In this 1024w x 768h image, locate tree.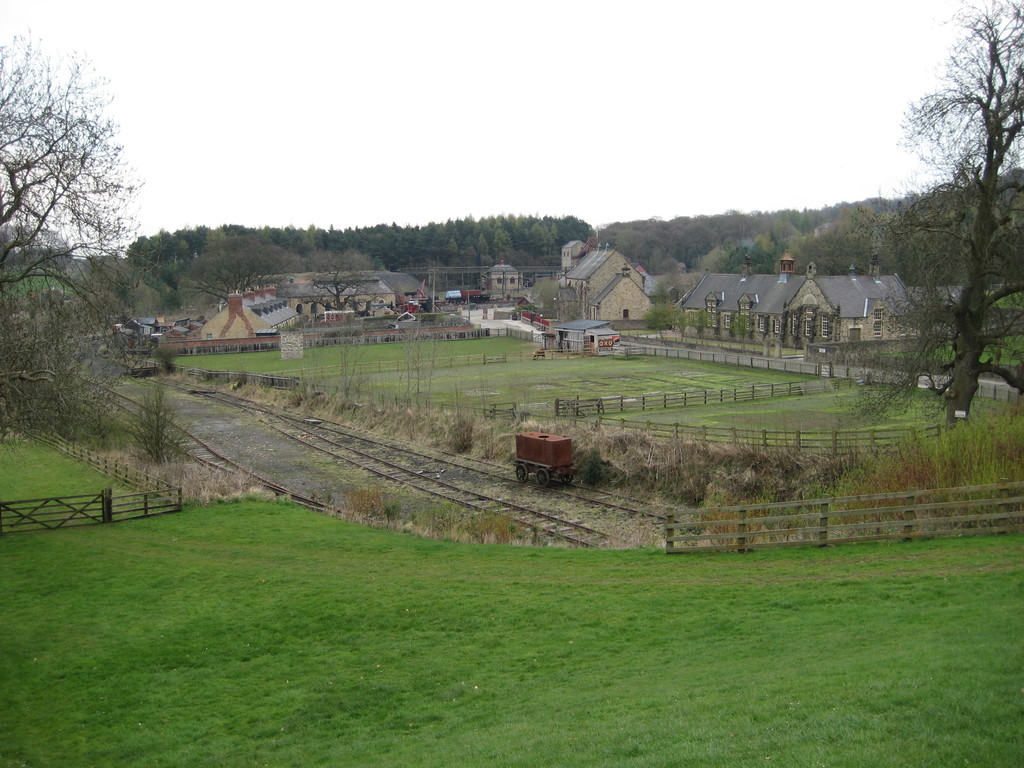
Bounding box: pyautogui.locateOnScreen(475, 211, 525, 257).
